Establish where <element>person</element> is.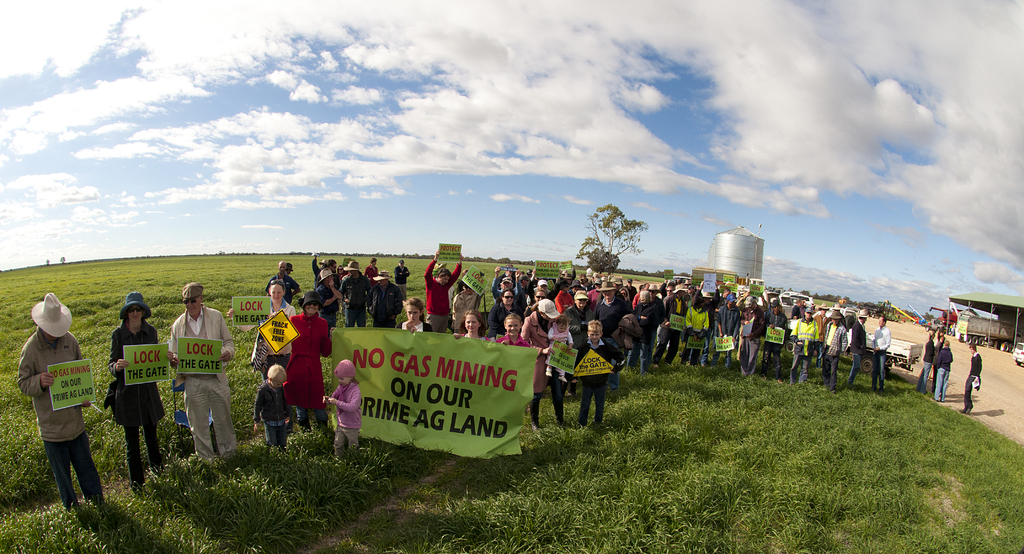
Established at x1=906, y1=324, x2=936, y2=393.
